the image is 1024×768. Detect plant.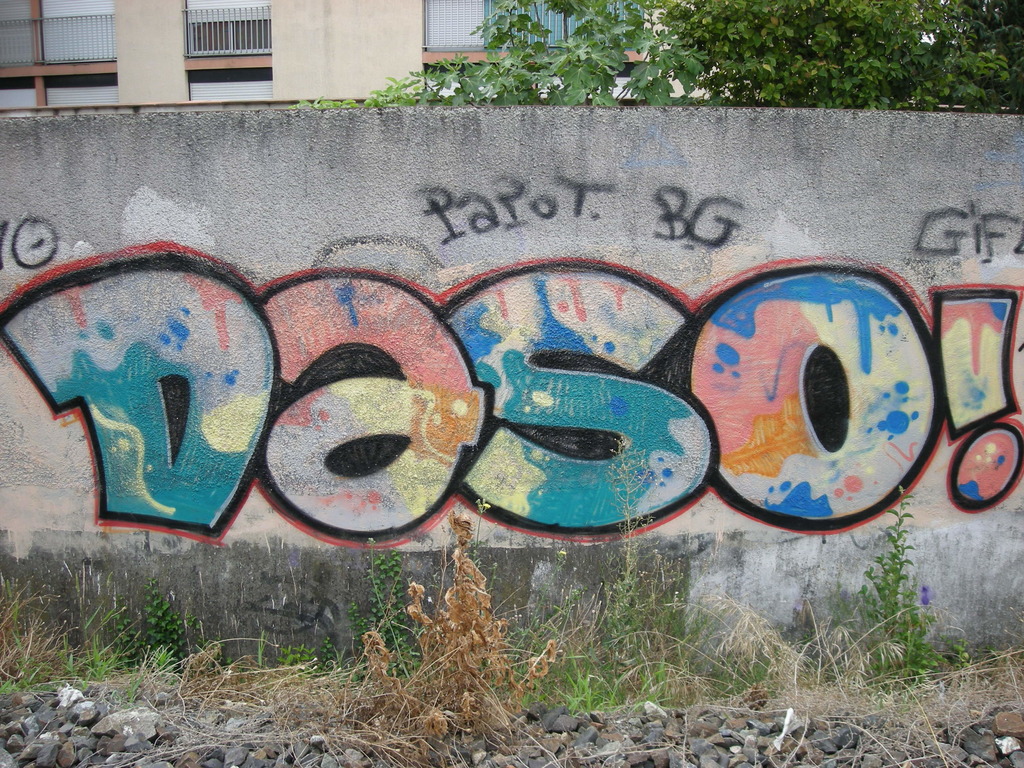
Detection: [349,547,424,672].
